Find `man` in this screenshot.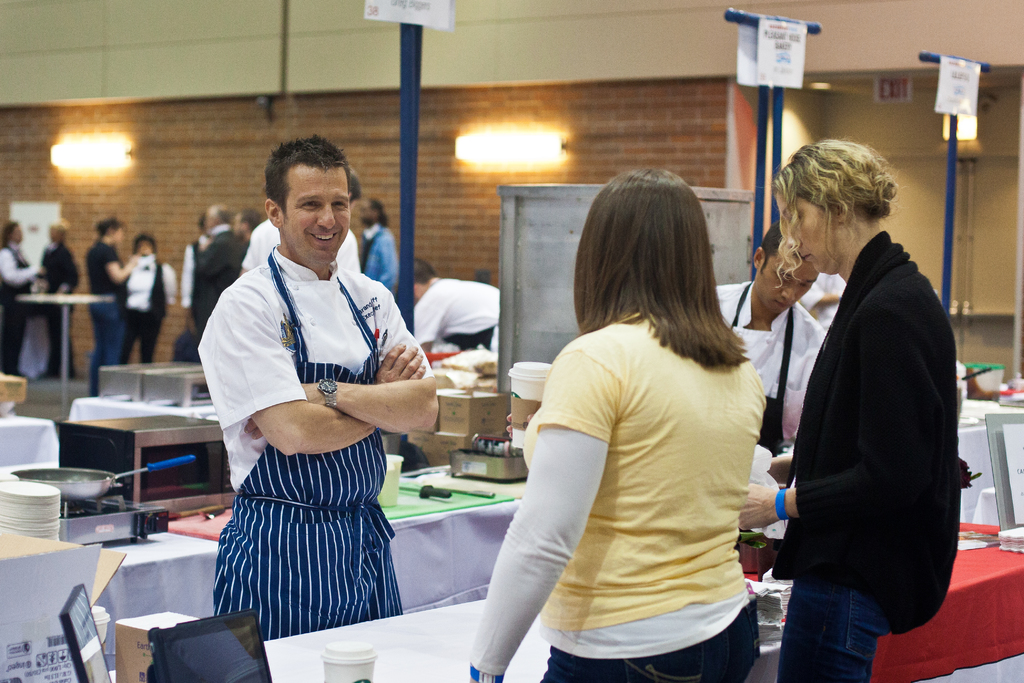
The bounding box for `man` is bbox=[181, 203, 252, 359].
